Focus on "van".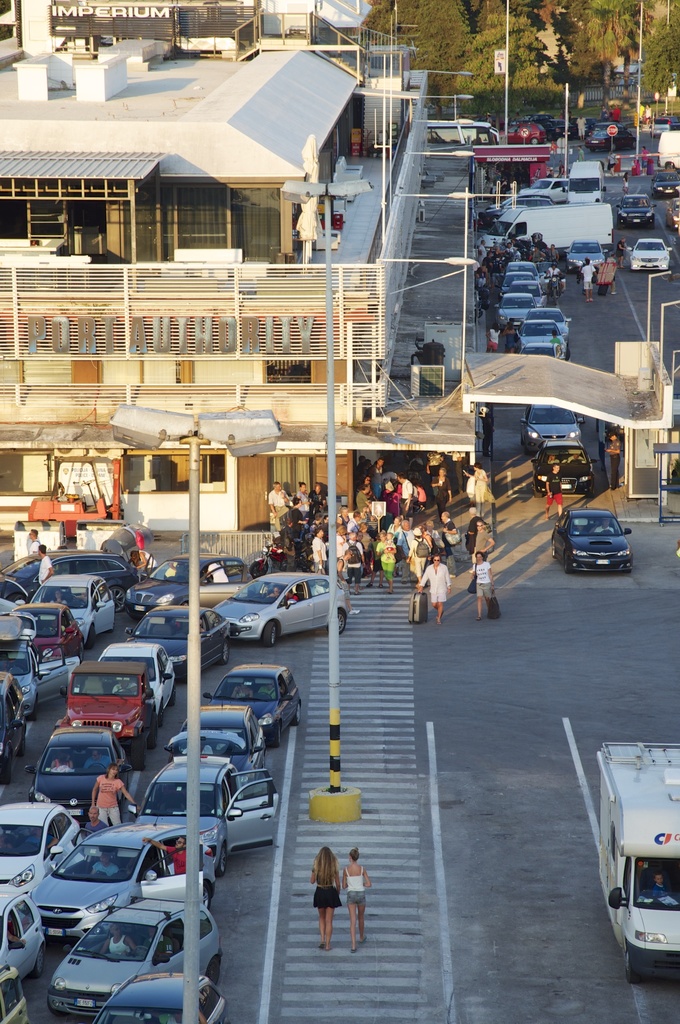
Focused at {"x1": 506, "y1": 204, "x2": 616, "y2": 251}.
